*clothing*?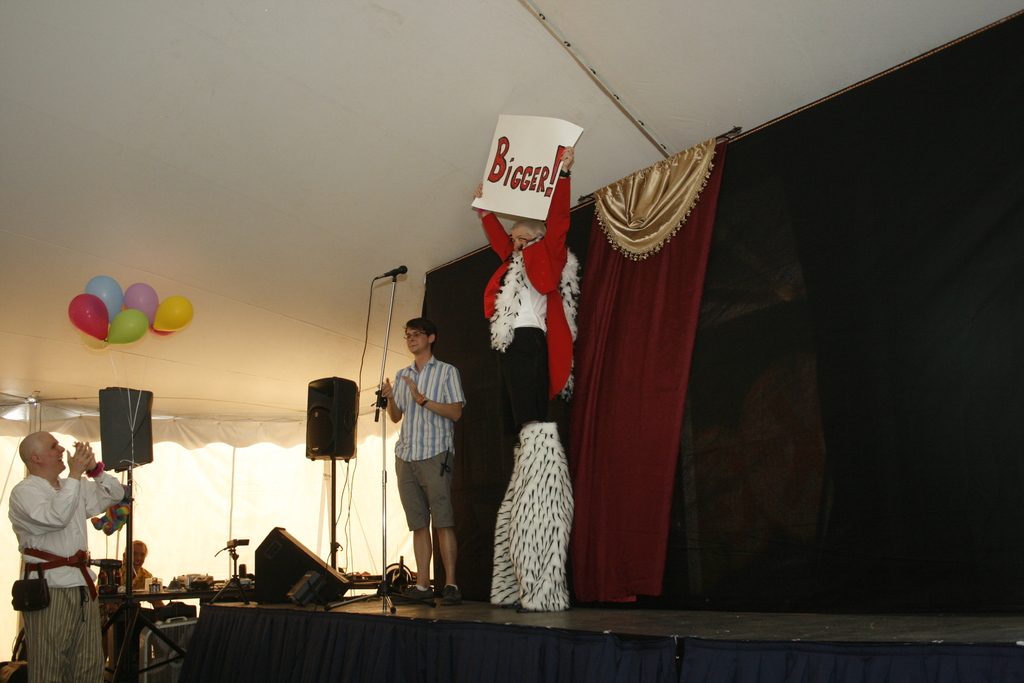
x1=112 y1=554 x2=154 y2=588
